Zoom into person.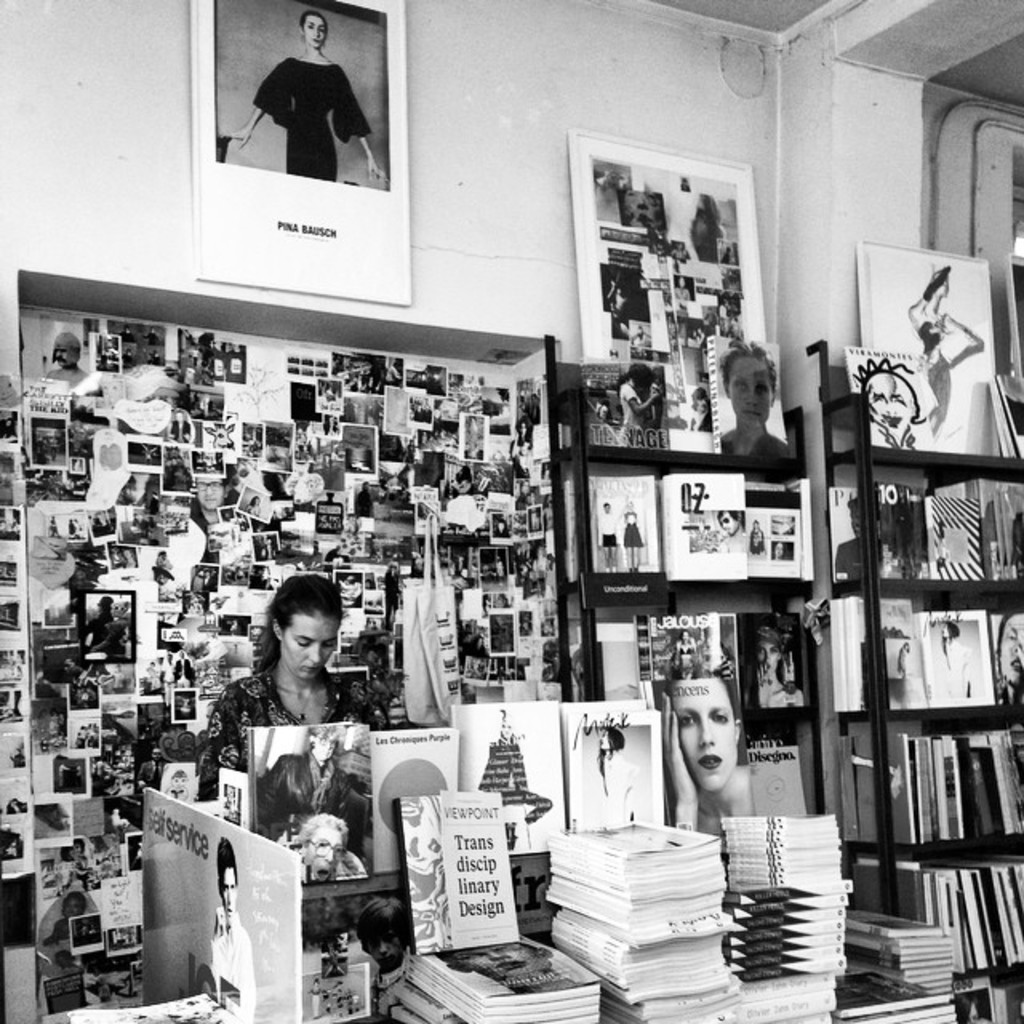
Zoom target: 846, 354, 933, 453.
